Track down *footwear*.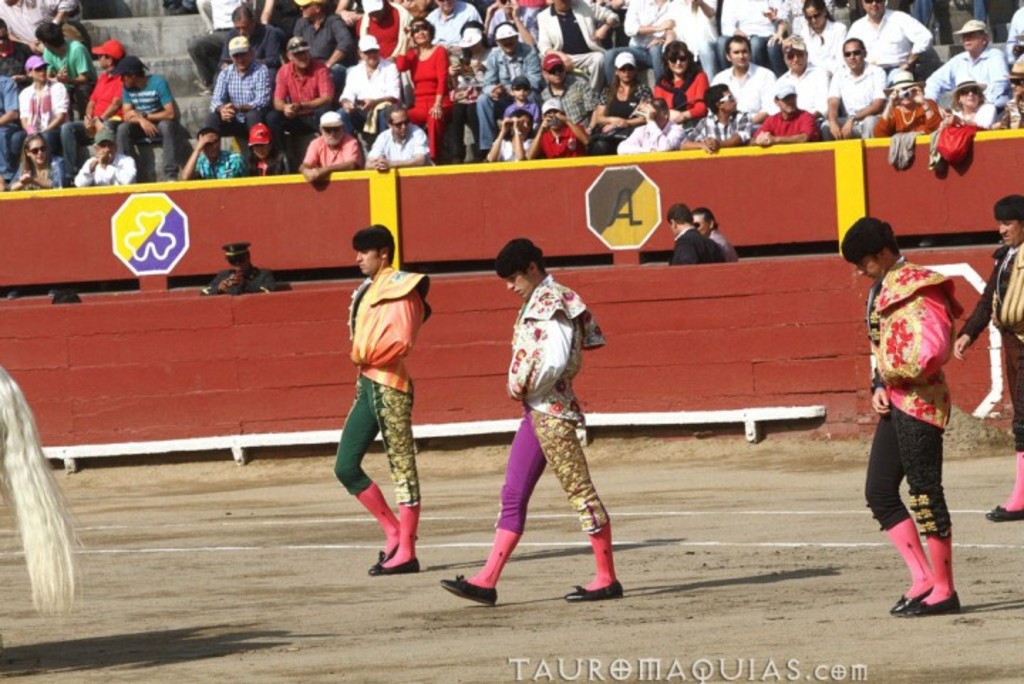
Tracked to box(375, 532, 421, 563).
